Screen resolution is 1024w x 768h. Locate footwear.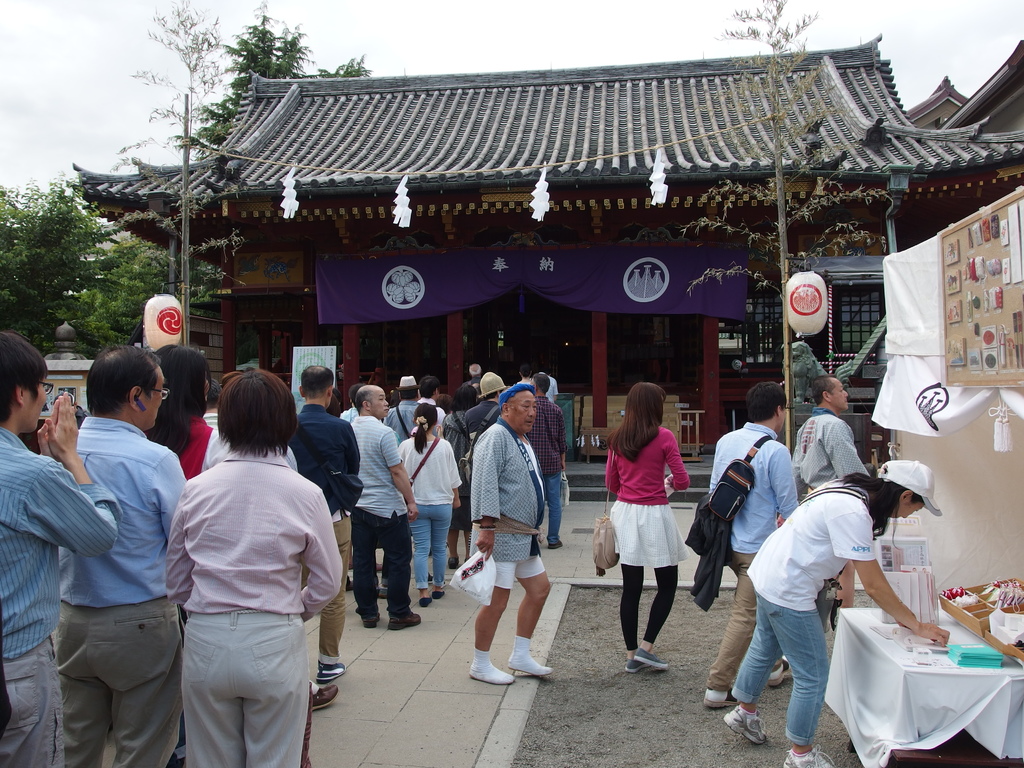
[x1=783, y1=746, x2=835, y2=767].
